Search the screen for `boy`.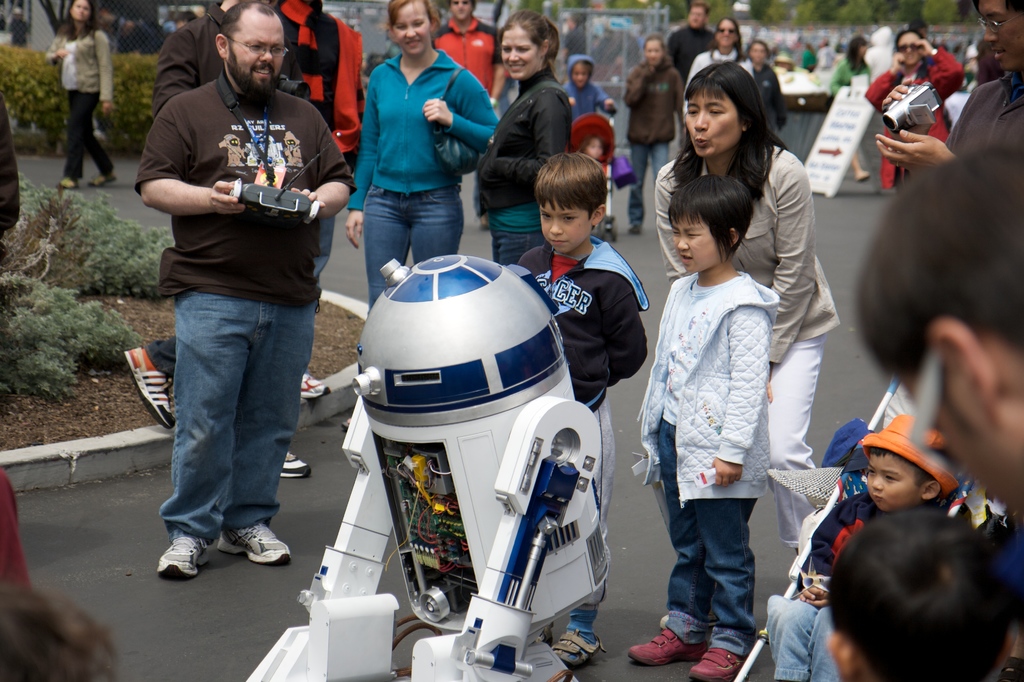
Found at (770,408,968,673).
